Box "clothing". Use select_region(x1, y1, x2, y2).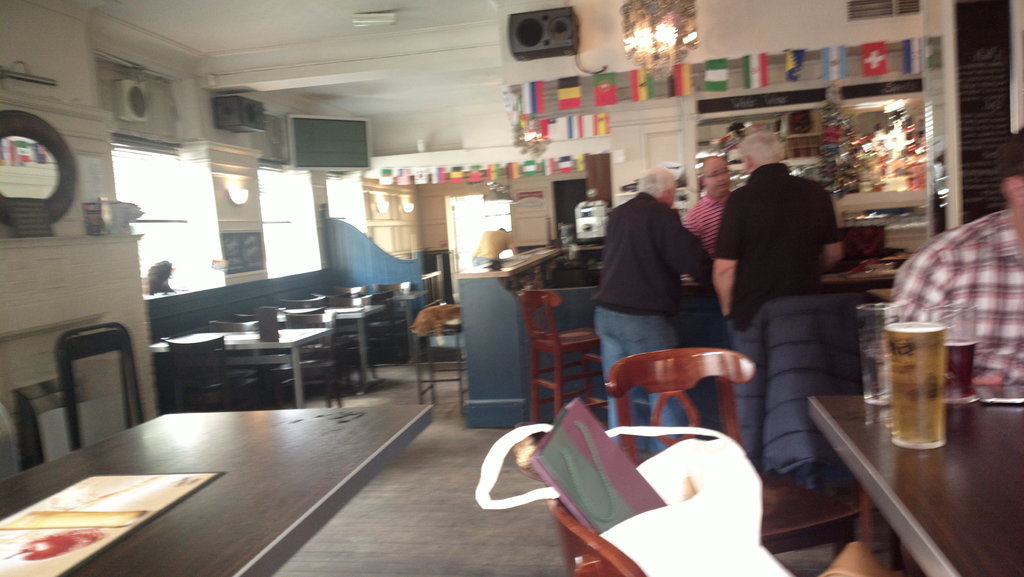
select_region(678, 195, 727, 280).
